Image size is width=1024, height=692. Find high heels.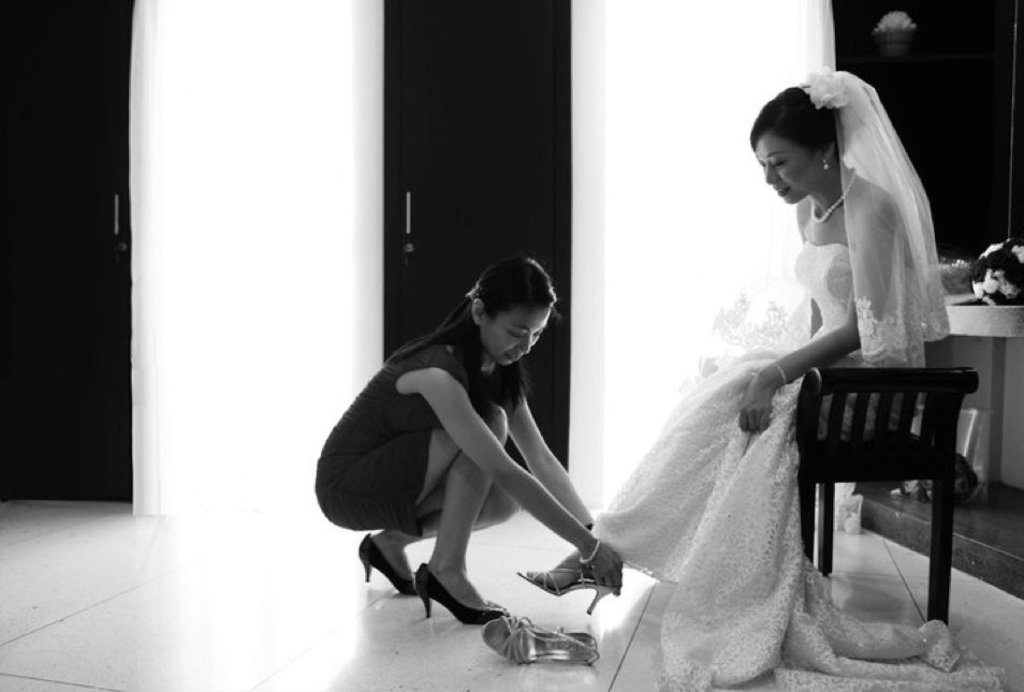
bbox=(414, 557, 517, 619).
